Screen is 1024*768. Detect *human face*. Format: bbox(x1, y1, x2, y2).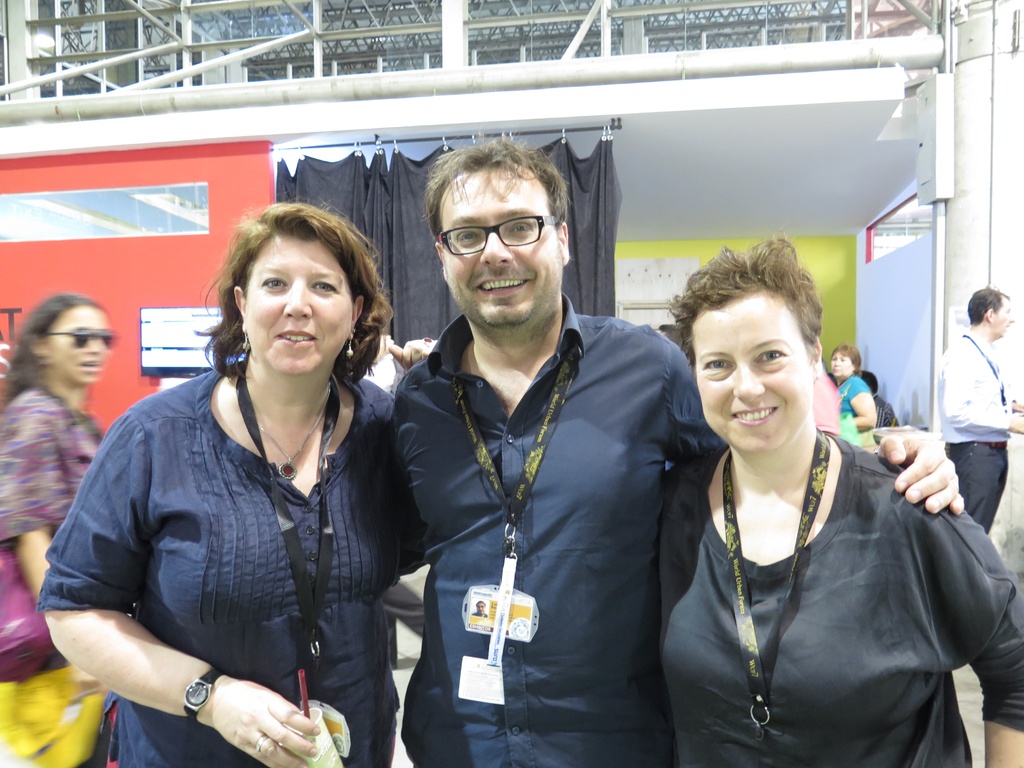
bbox(52, 305, 113, 385).
